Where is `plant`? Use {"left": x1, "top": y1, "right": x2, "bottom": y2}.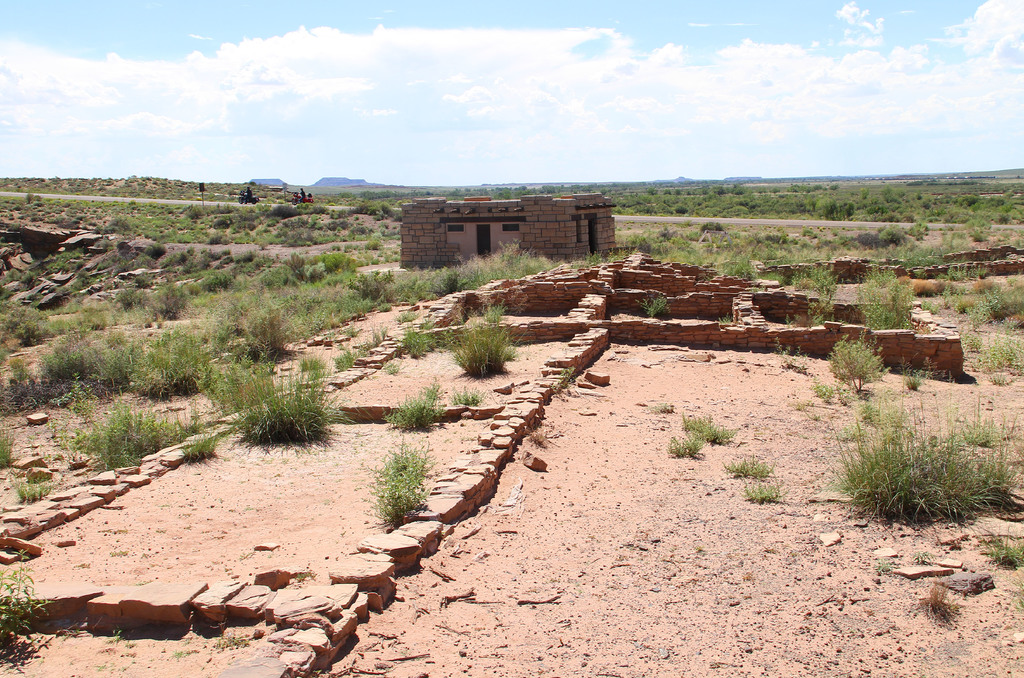
{"left": 79, "top": 270, "right": 102, "bottom": 297}.
